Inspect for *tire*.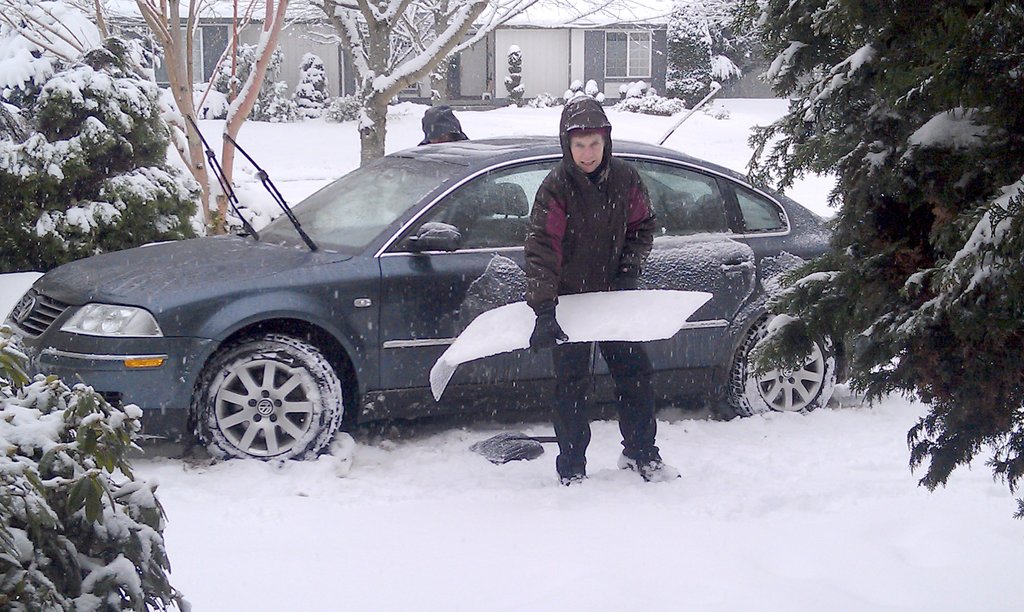
Inspection: bbox=[179, 326, 326, 471].
